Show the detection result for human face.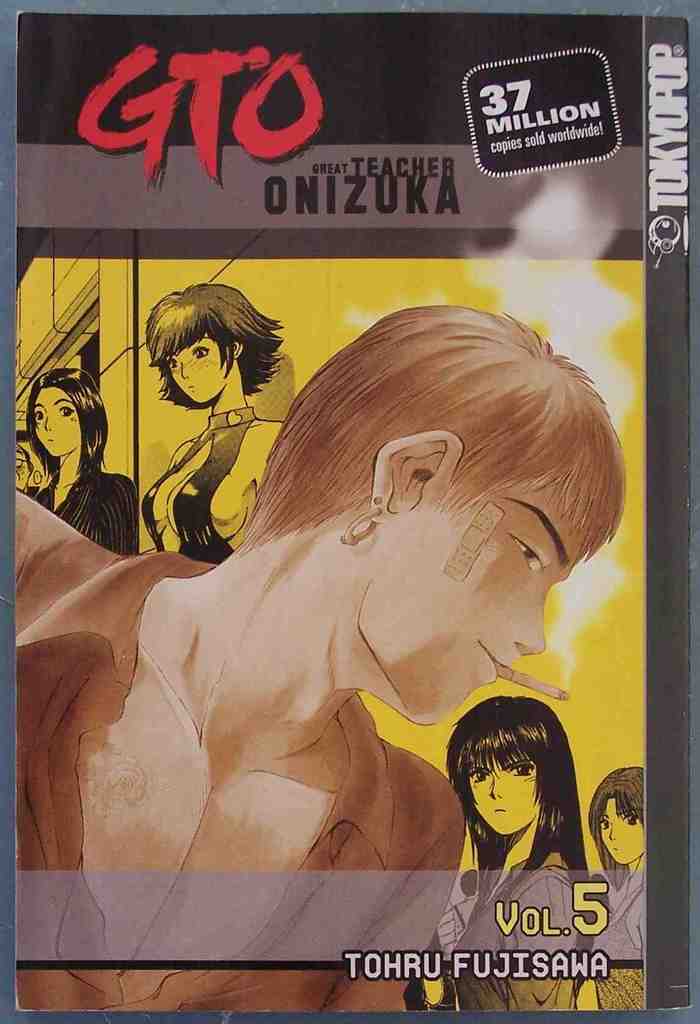
Rect(356, 479, 585, 725).
